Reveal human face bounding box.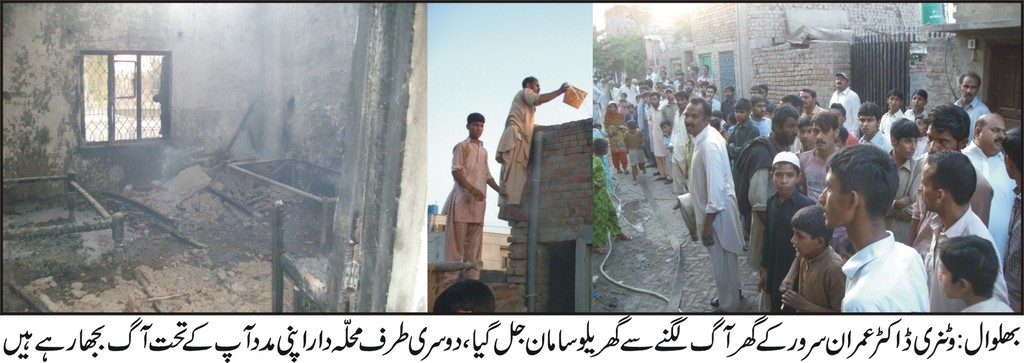
Revealed: [927,126,959,155].
